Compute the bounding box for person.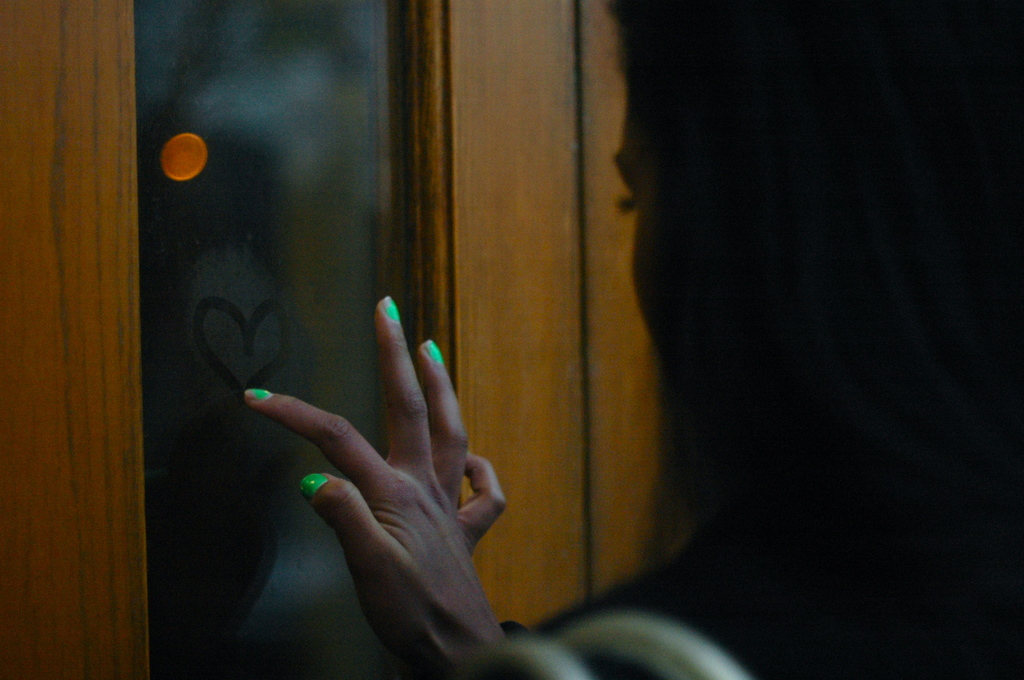
box=[243, 0, 1023, 679].
